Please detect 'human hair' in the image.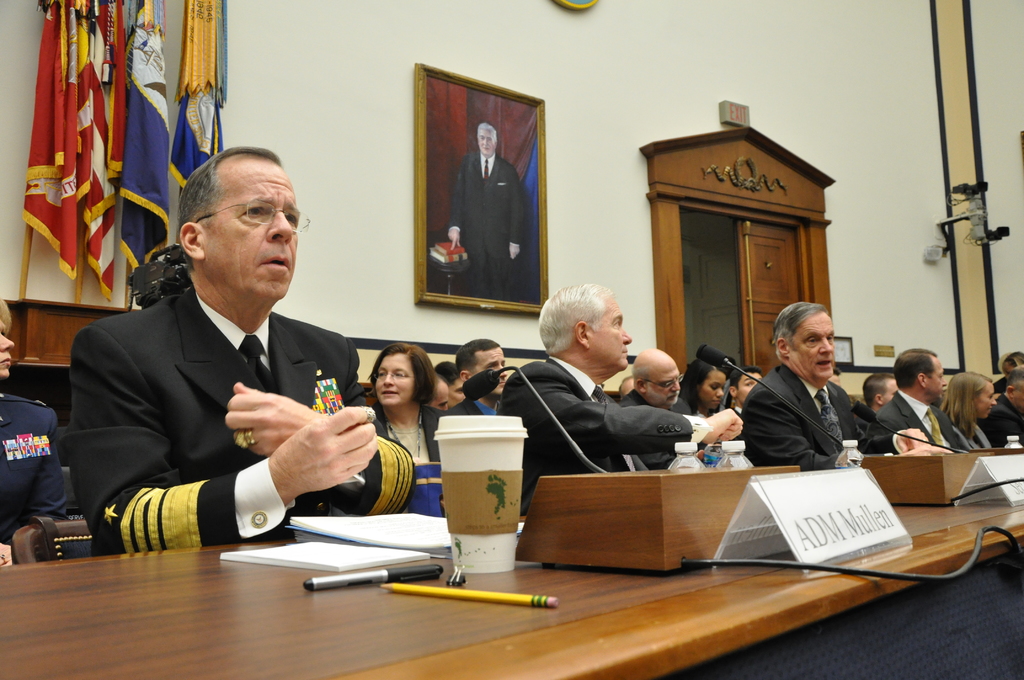
bbox(618, 376, 628, 395).
